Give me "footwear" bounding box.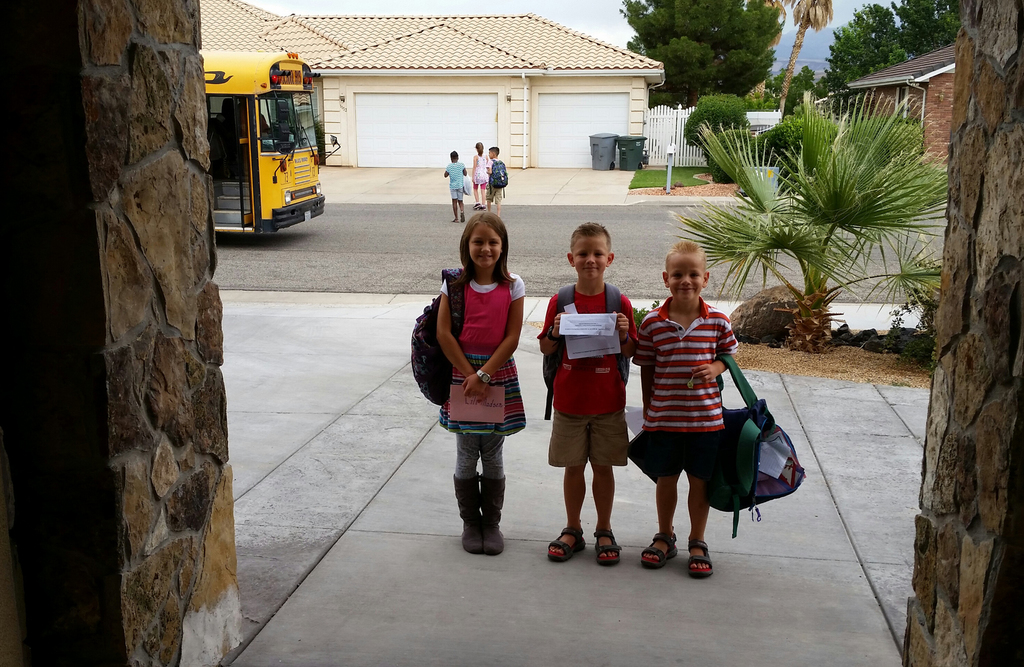
593/527/621/565.
